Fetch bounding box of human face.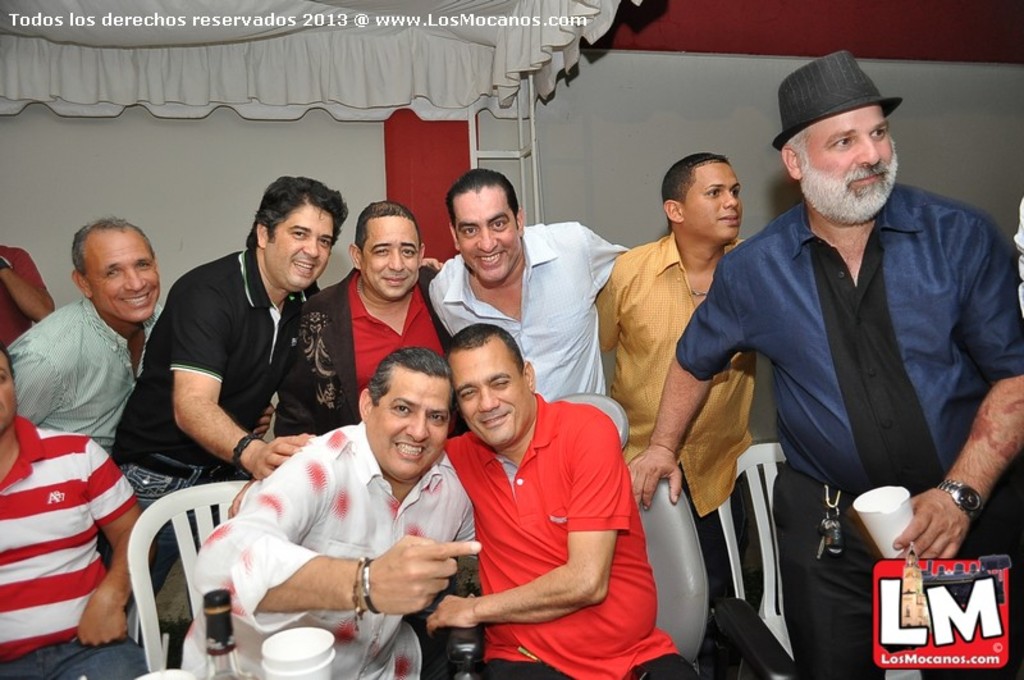
Bbox: <bbox>84, 229, 161, 316</bbox>.
